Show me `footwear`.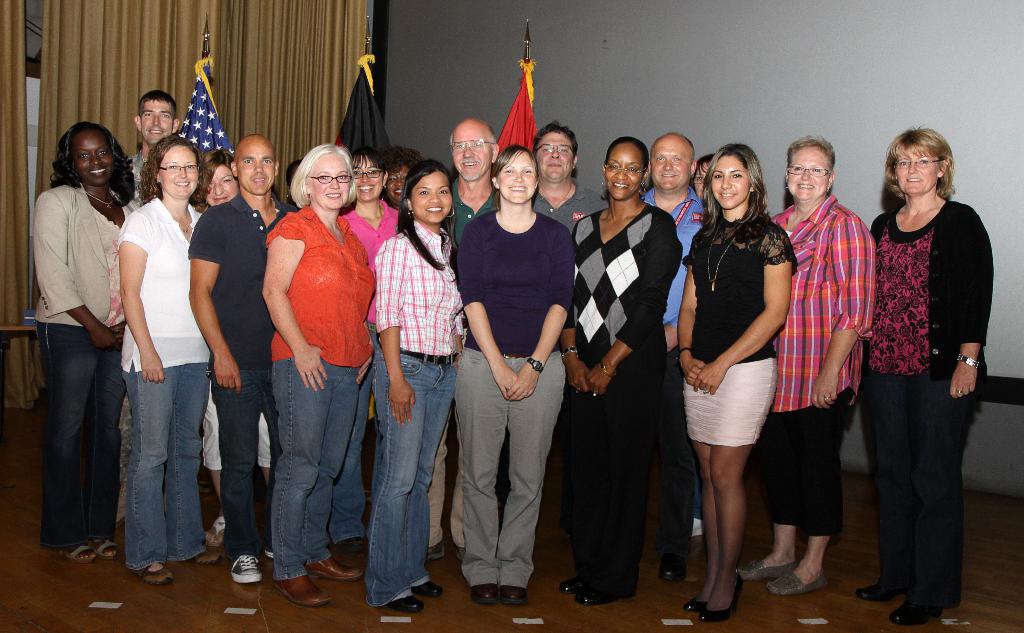
`footwear` is here: region(143, 569, 175, 581).
